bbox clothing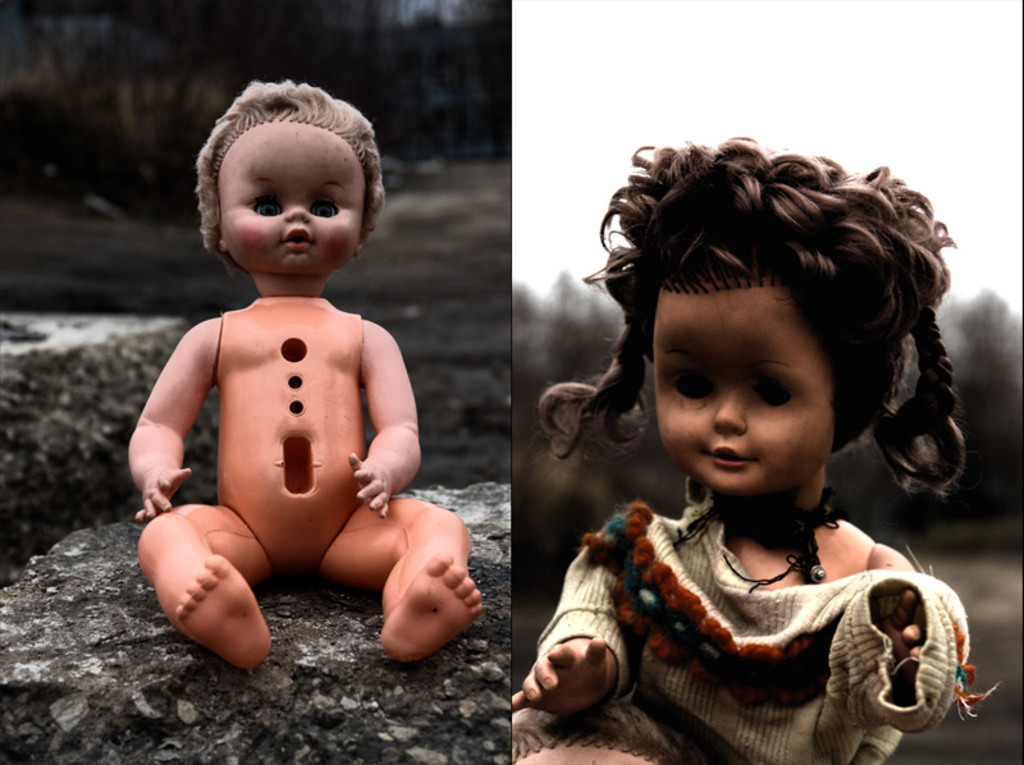
{"x1": 521, "y1": 459, "x2": 987, "y2": 757}
